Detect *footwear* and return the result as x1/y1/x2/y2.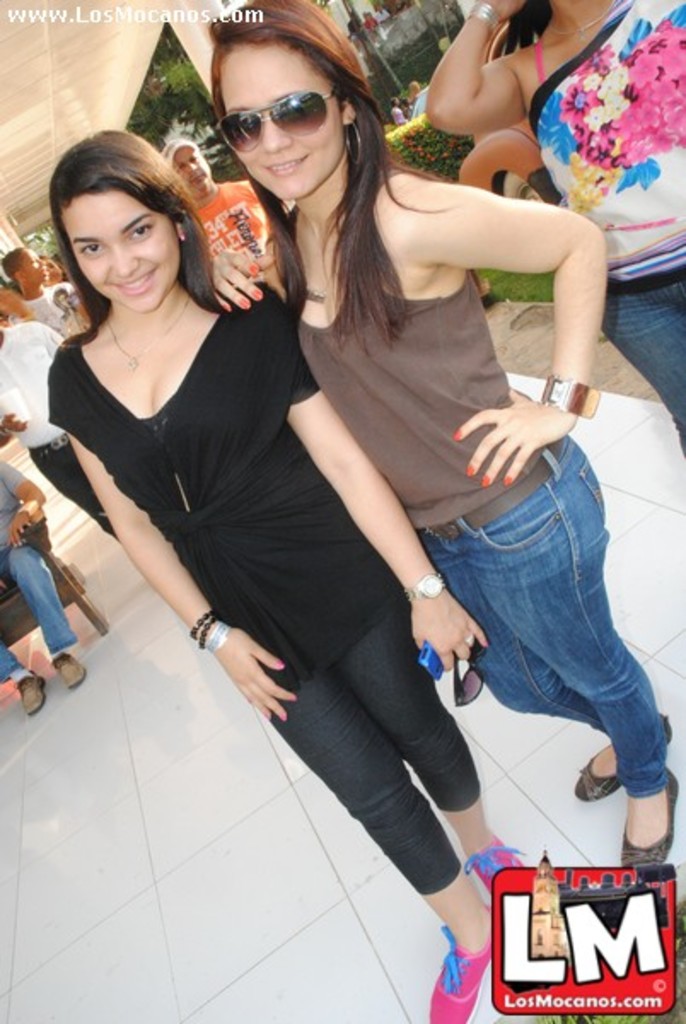
46/647/89/691.
